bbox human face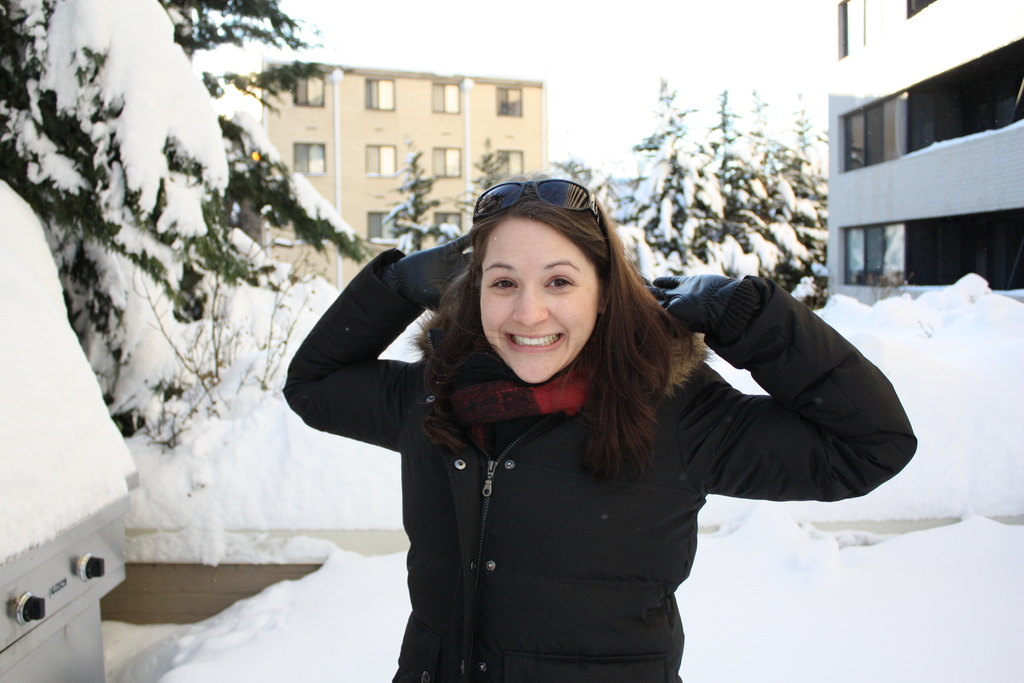
[x1=475, y1=220, x2=598, y2=384]
